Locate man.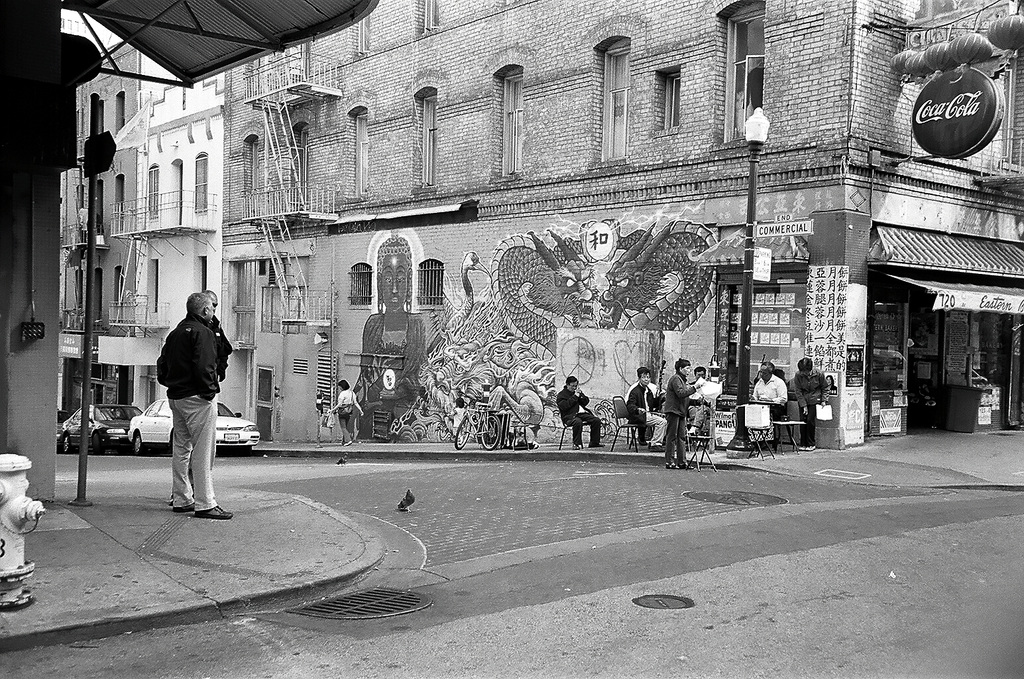
Bounding box: box(560, 378, 609, 453).
